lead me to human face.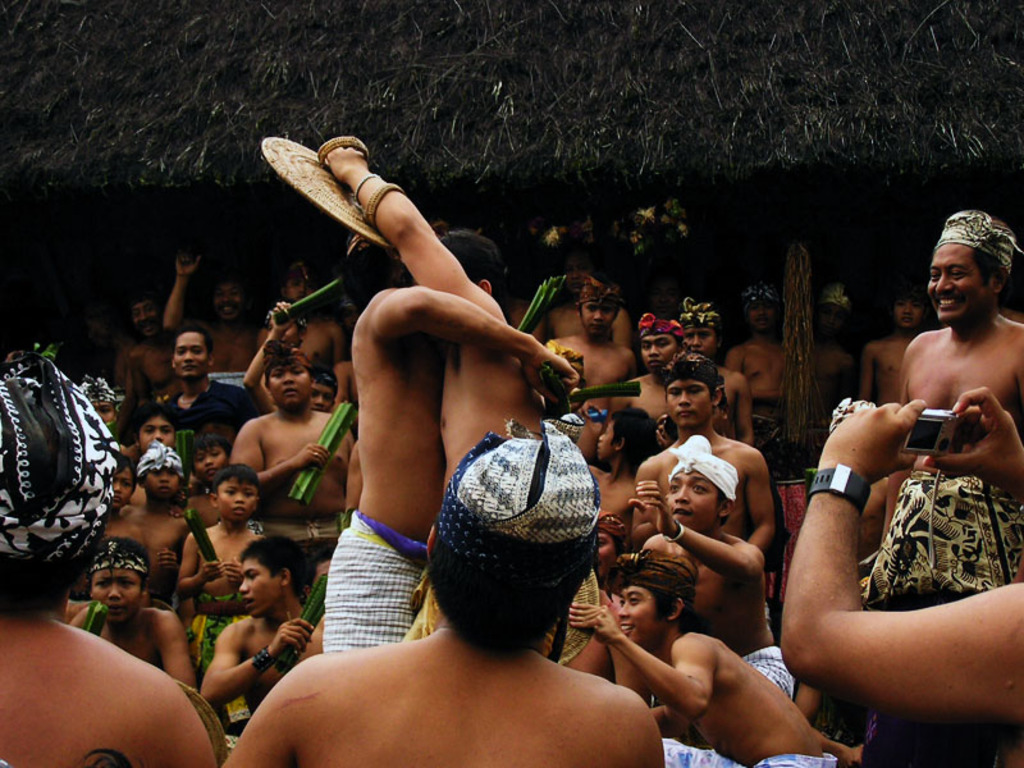
Lead to 925,241,993,323.
